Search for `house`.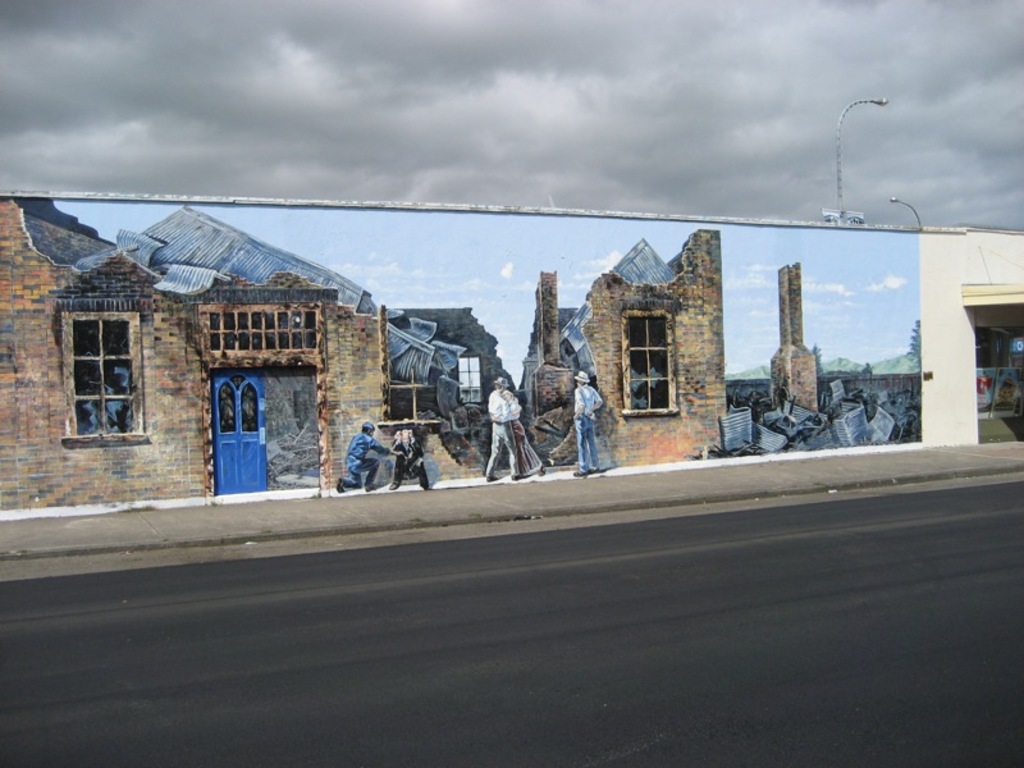
Found at [left=384, top=229, right=724, bottom=481].
